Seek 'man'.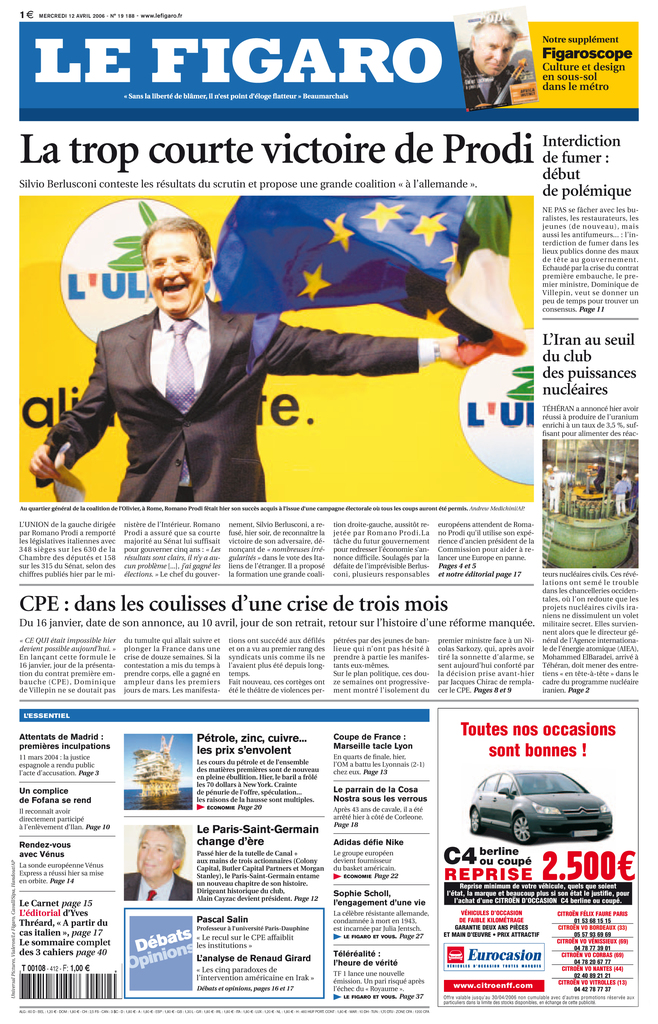
(left=461, top=15, right=533, bottom=109).
